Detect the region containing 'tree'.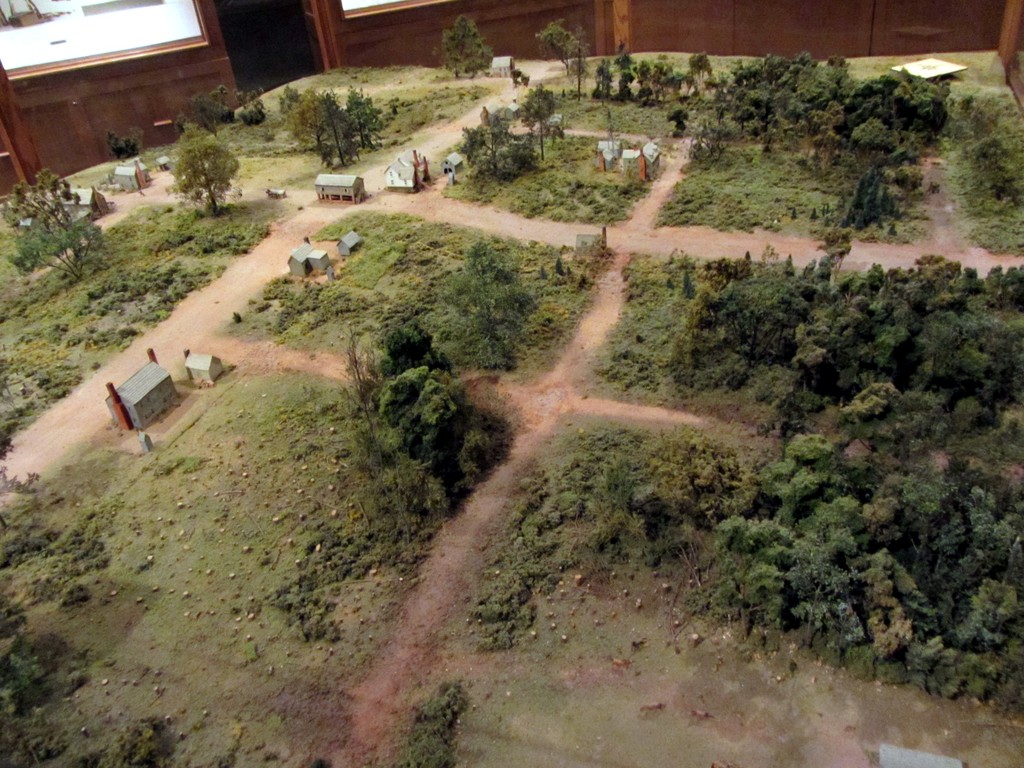
[278, 80, 384, 166].
